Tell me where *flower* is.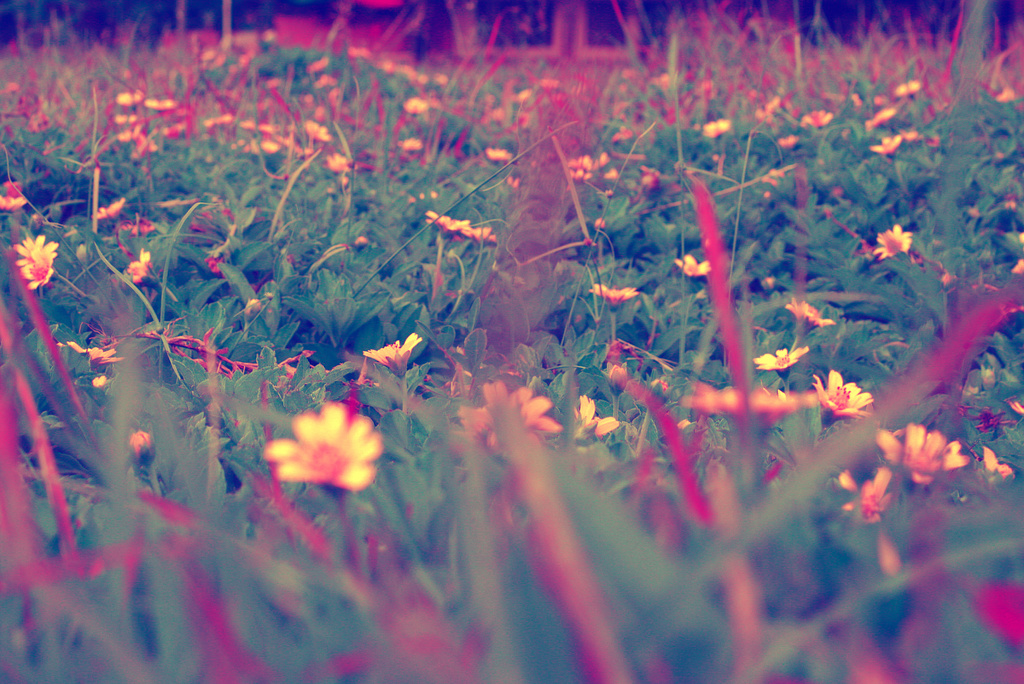
*flower* is at {"left": 458, "top": 384, "right": 570, "bottom": 464}.
